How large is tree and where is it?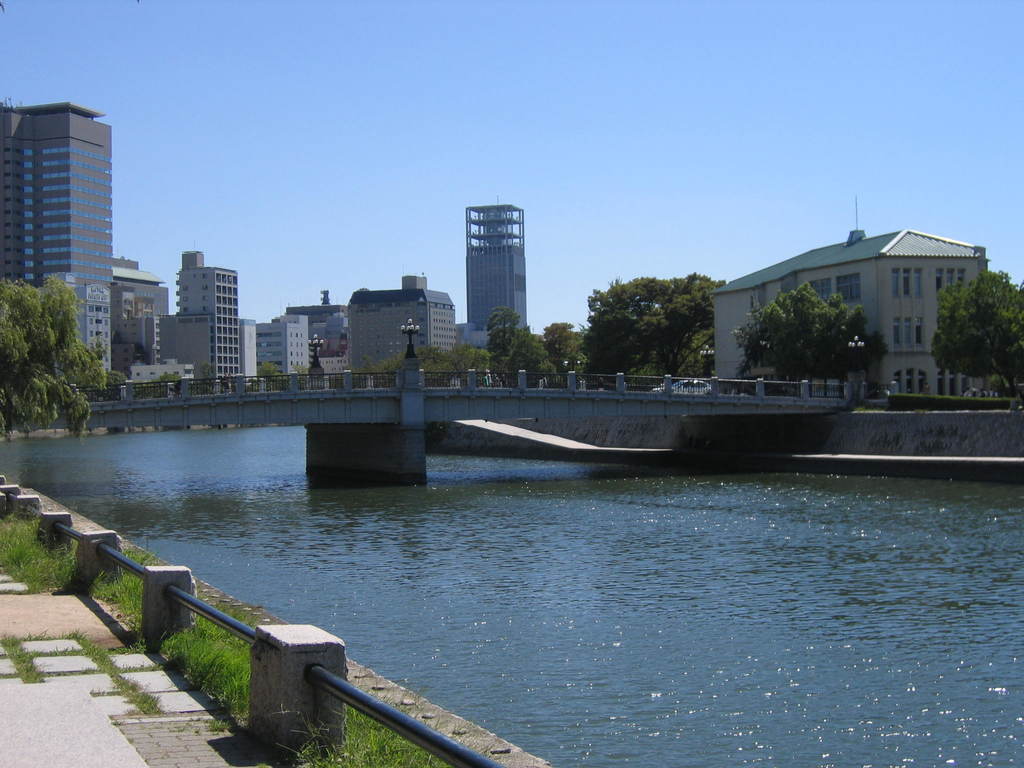
Bounding box: box=[730, 278, 886, 389].
